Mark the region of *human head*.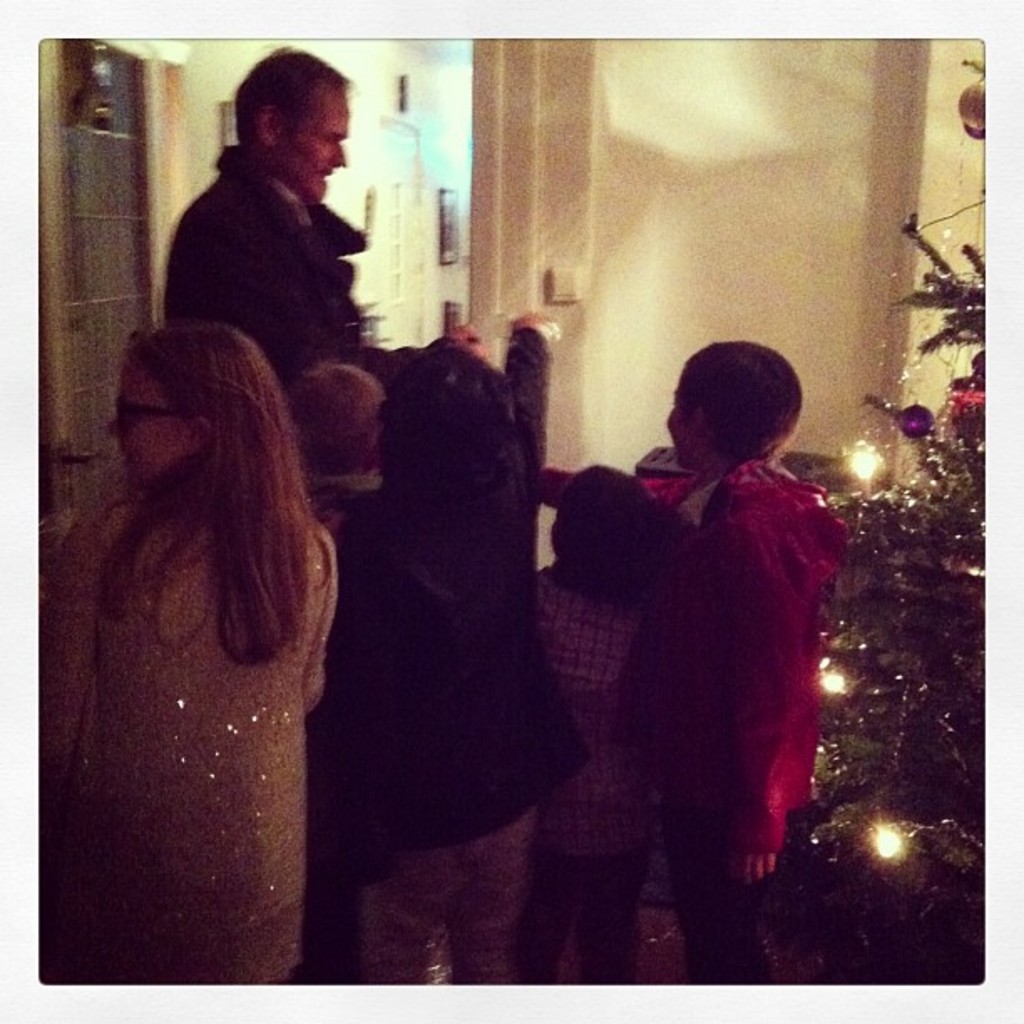
Region: l=229, t=54, r=348, b=206.
